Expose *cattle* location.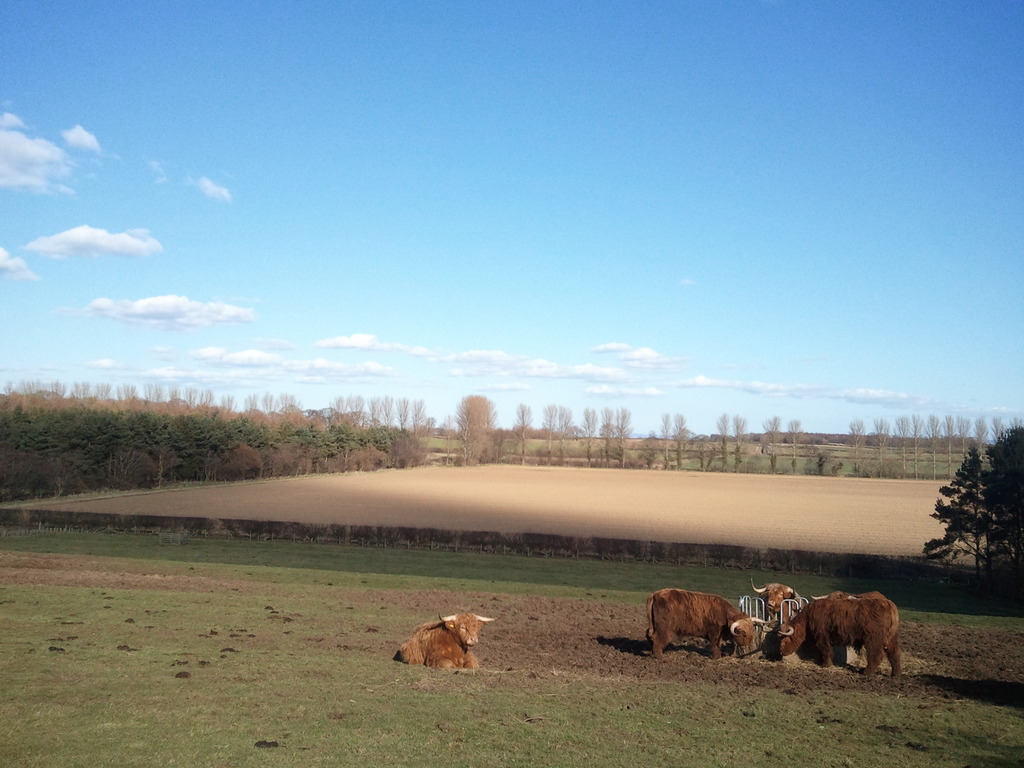
Exposed at bbox=(759, 584, 803, 627).
